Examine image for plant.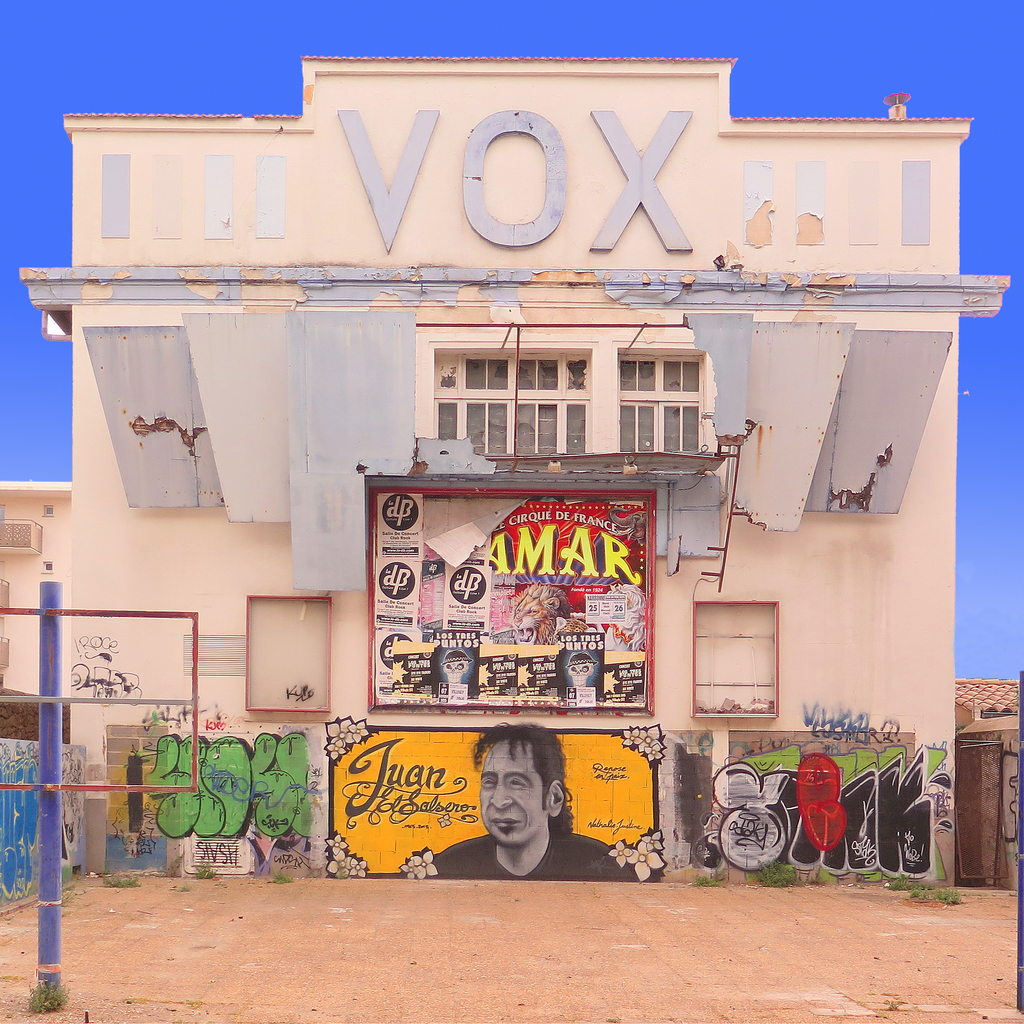
Examination result: select_region(933, 888, 959, 906).
